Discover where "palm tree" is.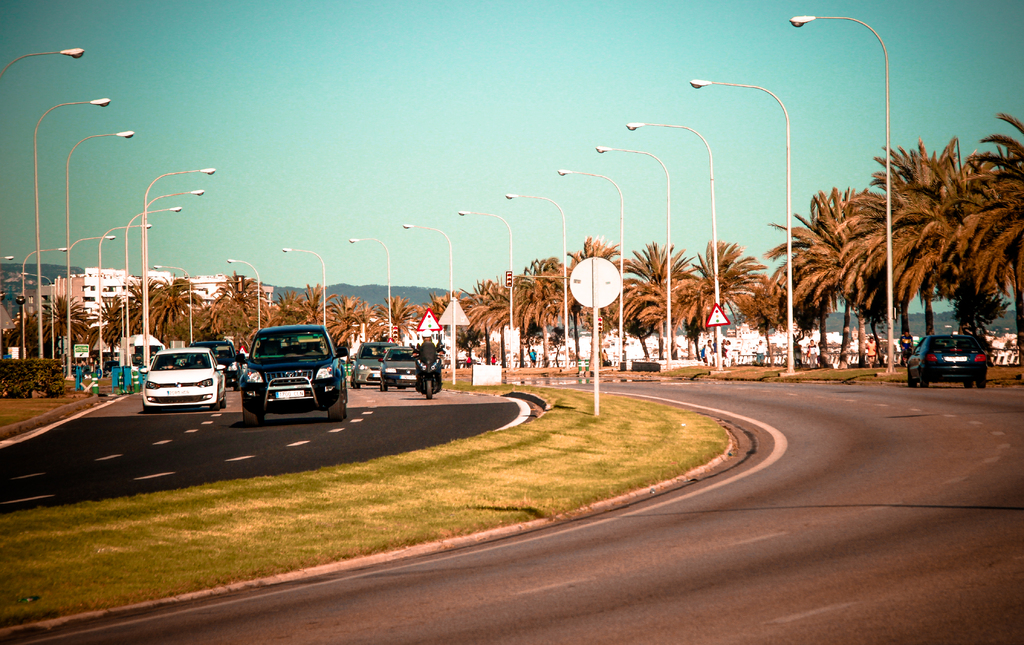
Discovered at bbox=[468, 278, 528, 365].
